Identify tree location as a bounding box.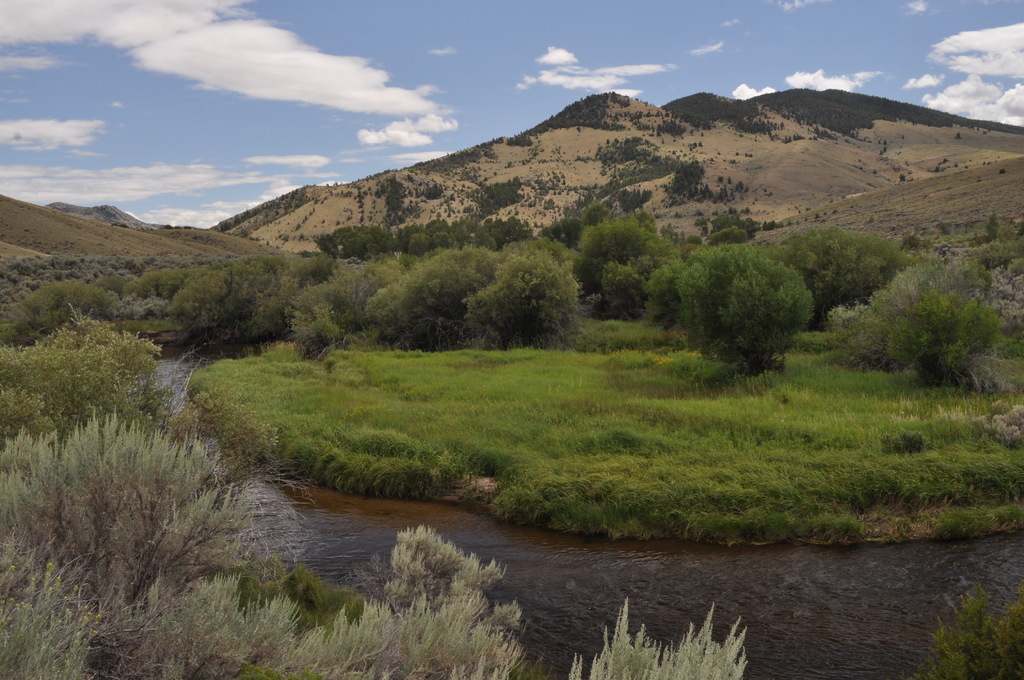
crop(707, 227, 833, 380).
